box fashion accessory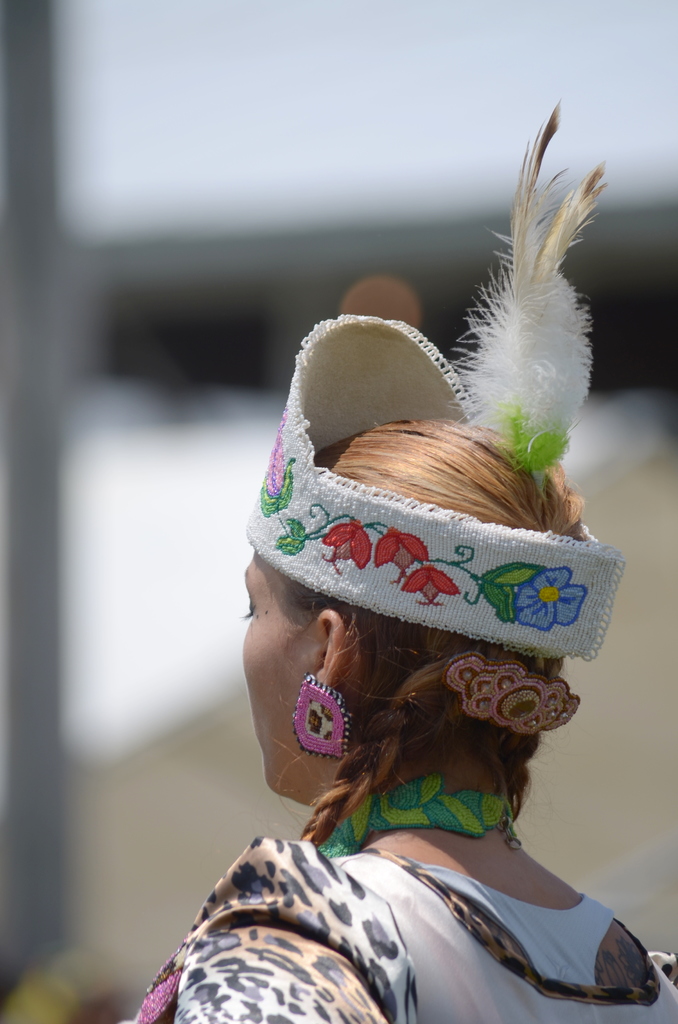
<region>437, 652, 585, 745</region>
